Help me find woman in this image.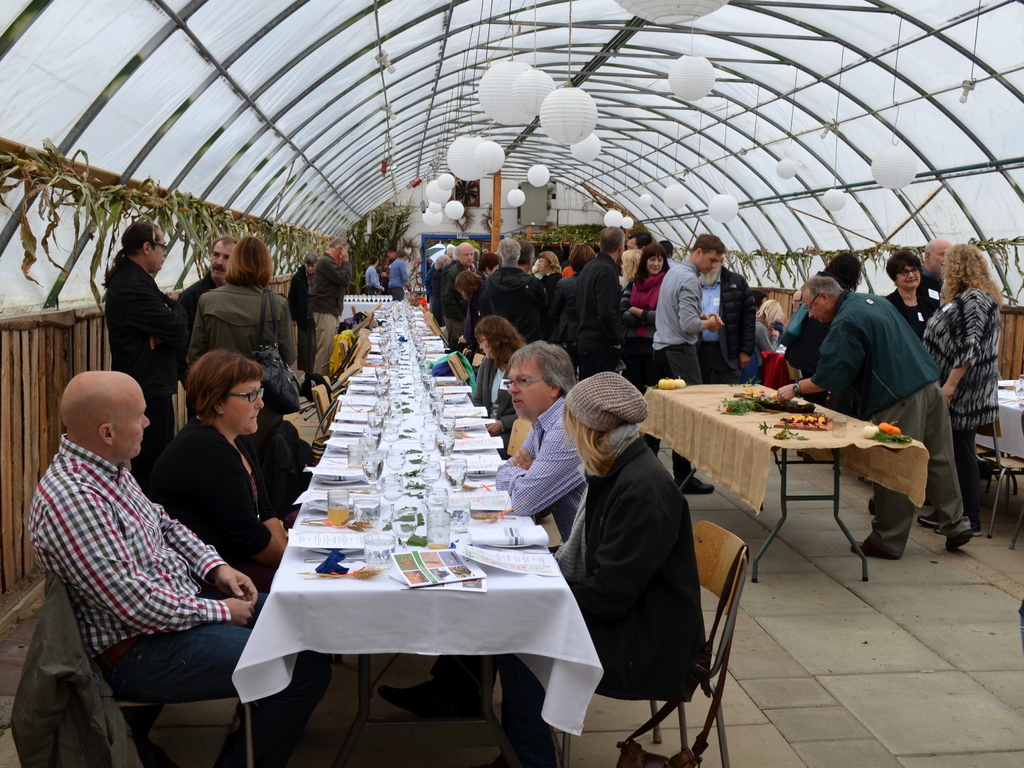
Found it: bbox=[444, 269, 482, 295].
